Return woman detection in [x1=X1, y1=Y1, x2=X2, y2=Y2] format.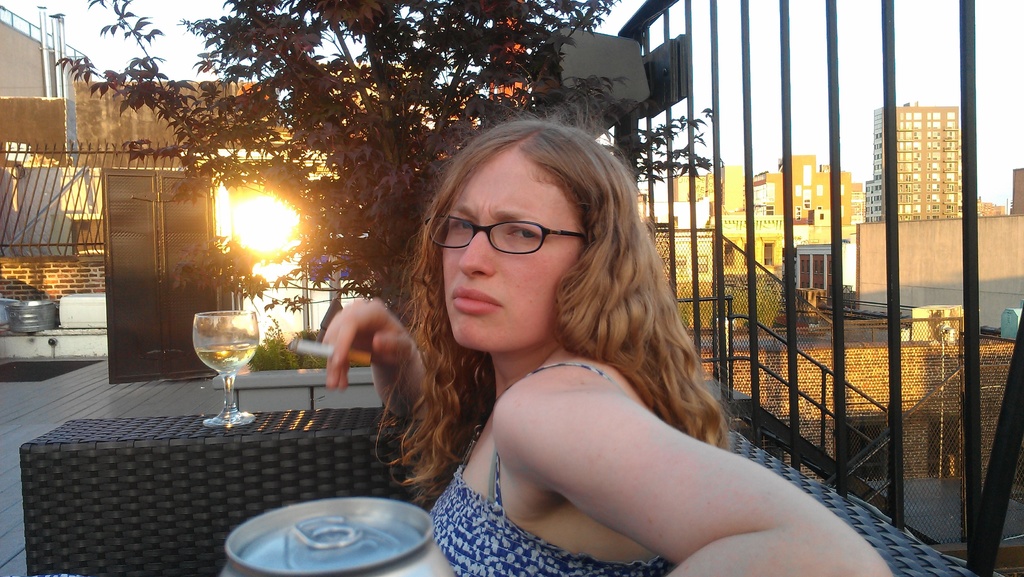
[x1=344, y1=111, x2=810, y2=576].
